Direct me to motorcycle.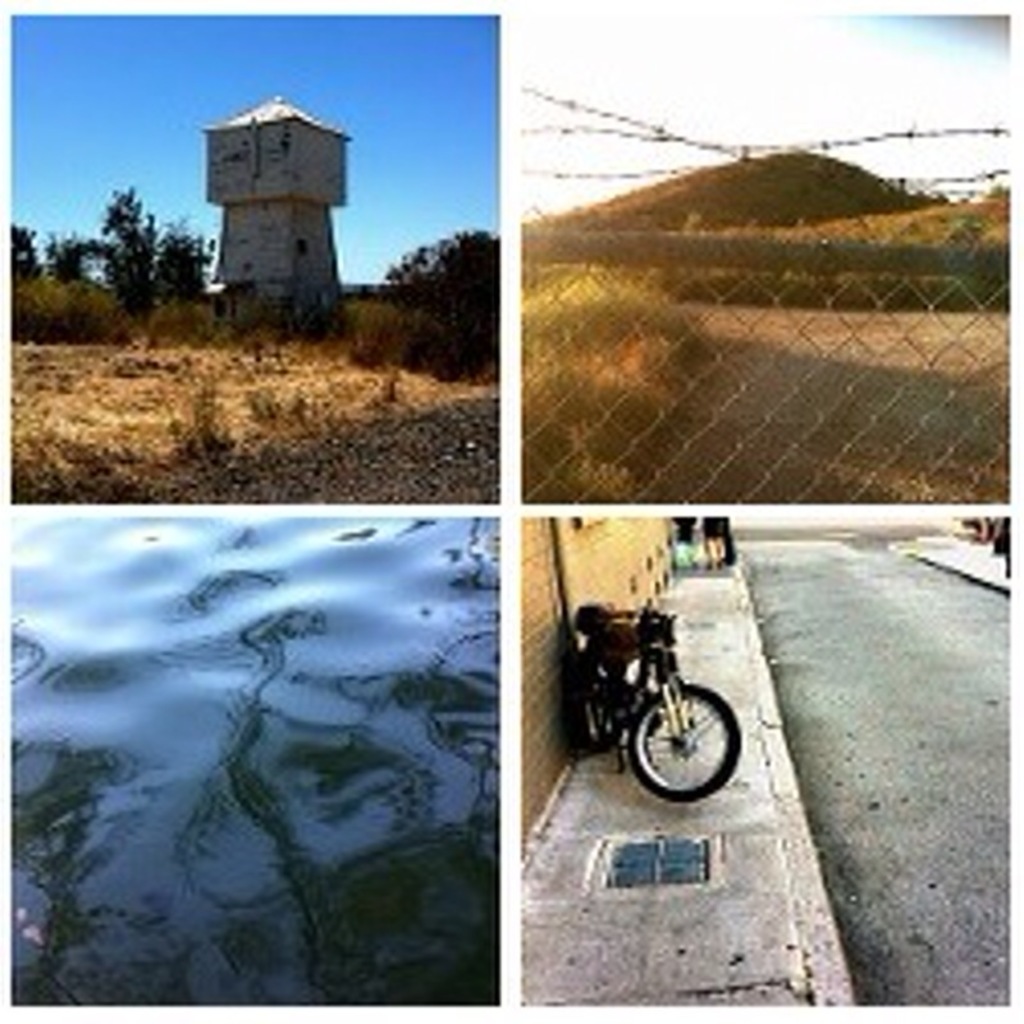
Direction: 571/567/739/813.
